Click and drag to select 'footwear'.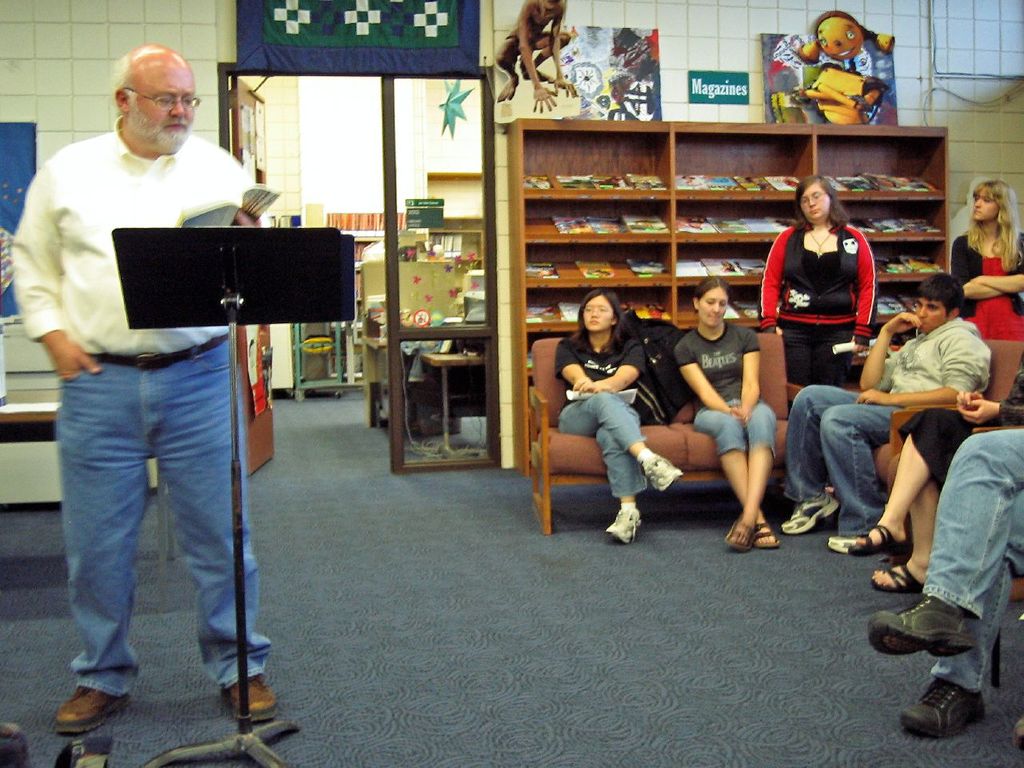
Selection: [x1=746, y1=517, x2=778, y2=554].
